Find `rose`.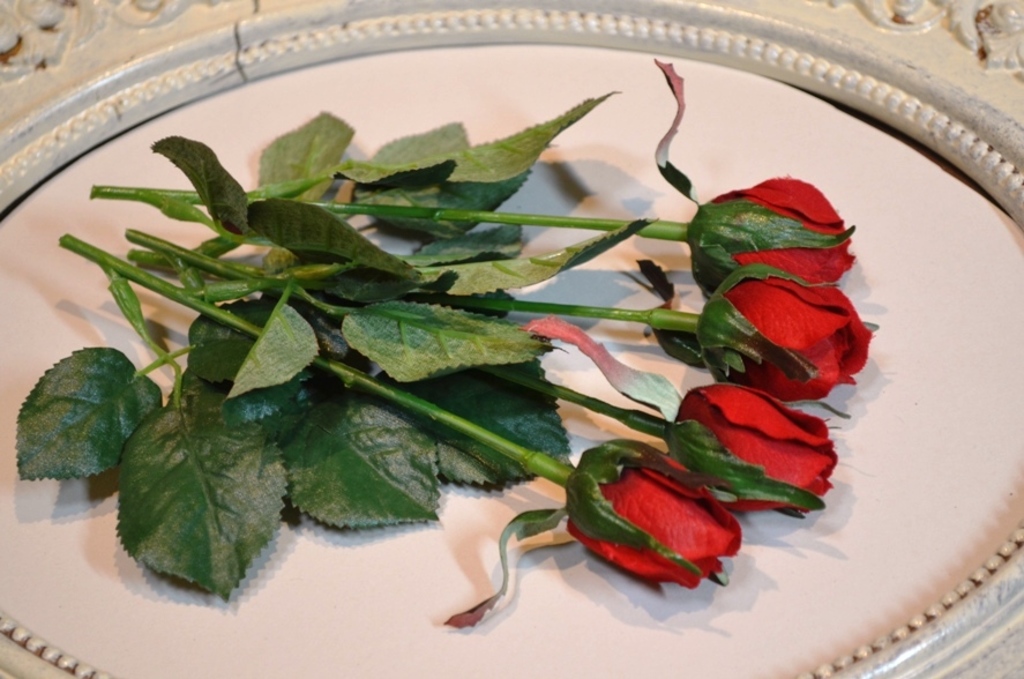
crop(686, 177, 858, 298).
